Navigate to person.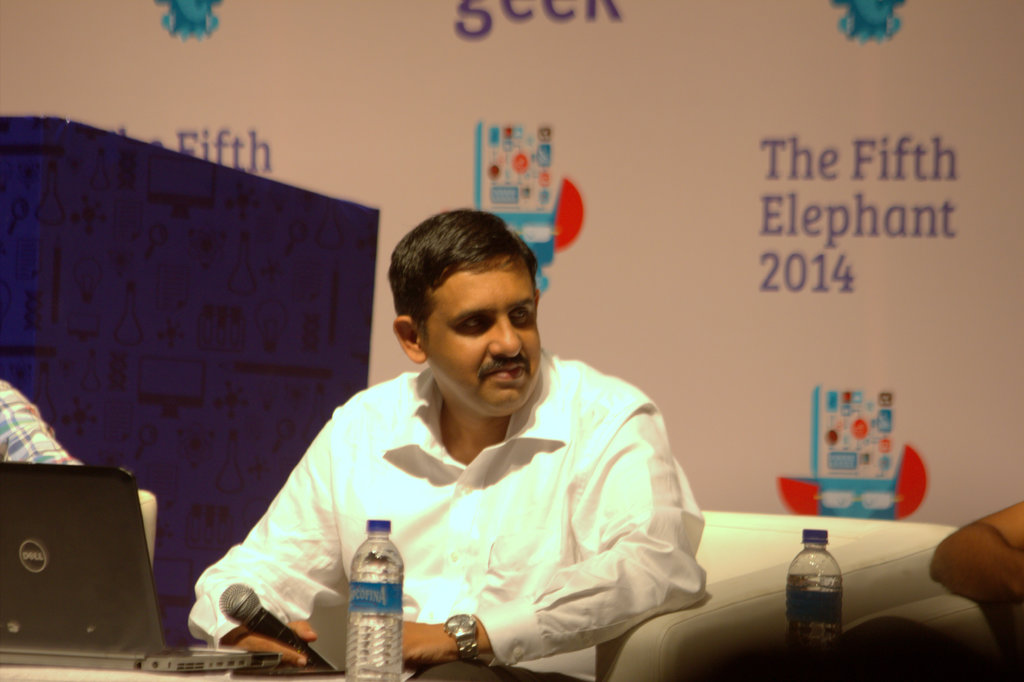
Navigation target: select_region(230, 216, 776, 680).
